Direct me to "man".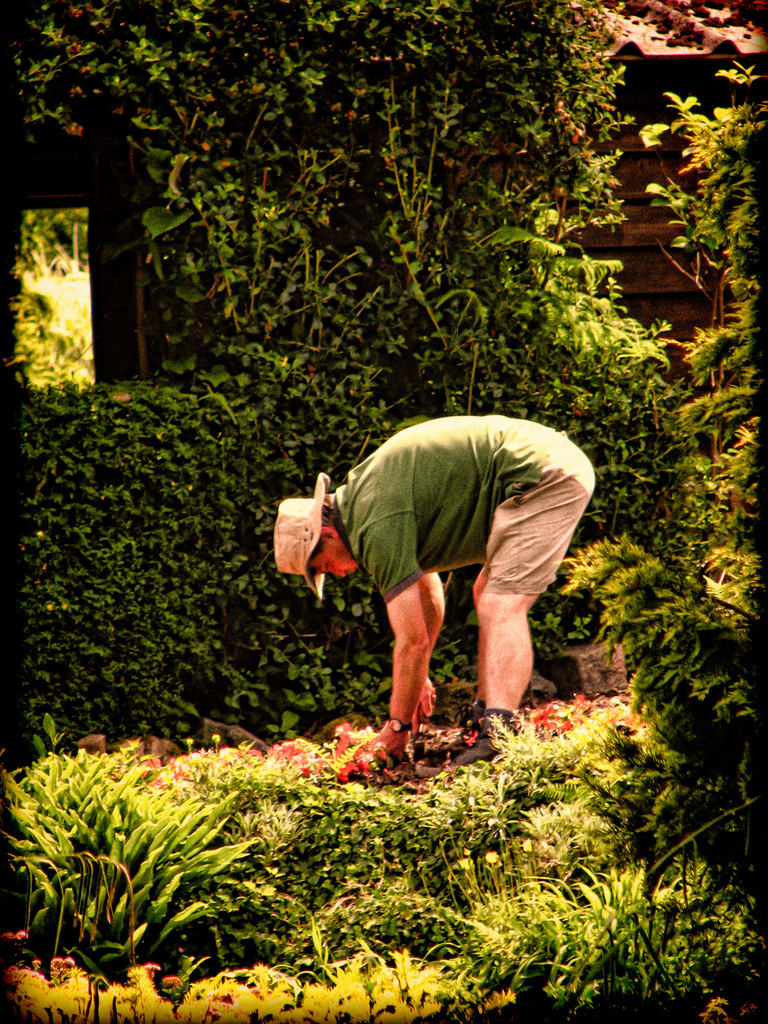
Direction: rect(299, 391, 609, 764).
